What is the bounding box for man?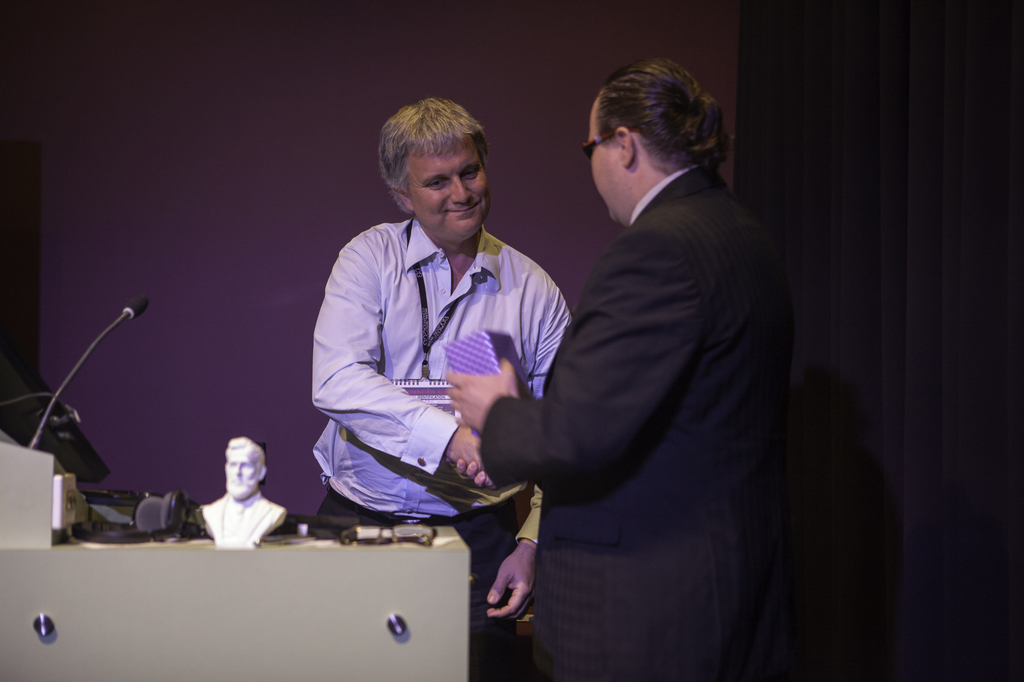
485:47:802:674.
